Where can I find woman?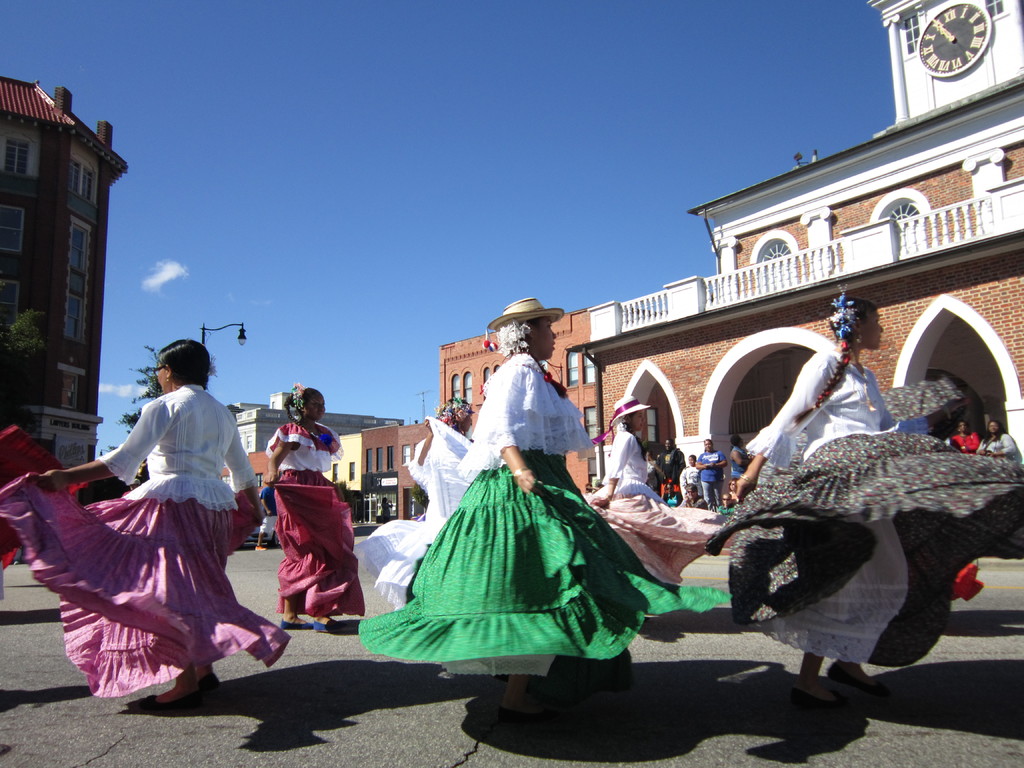
You can find it at box(586, 394, 711, 582).
